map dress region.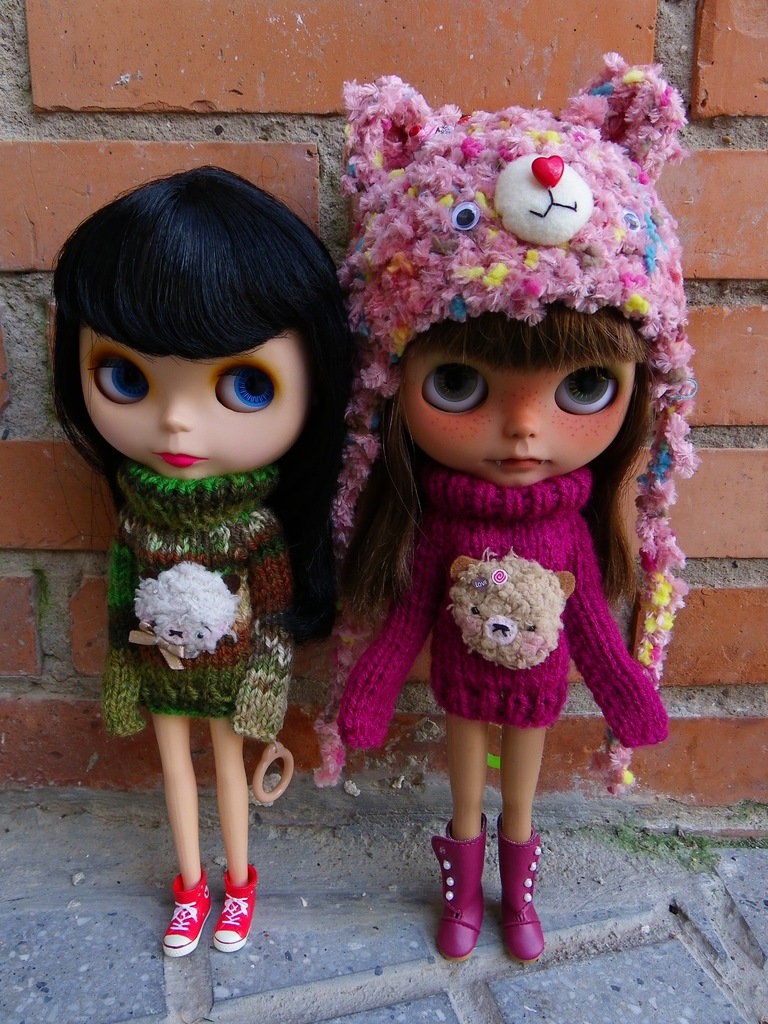
Mapped to box=[100, 467, 299, 746].
